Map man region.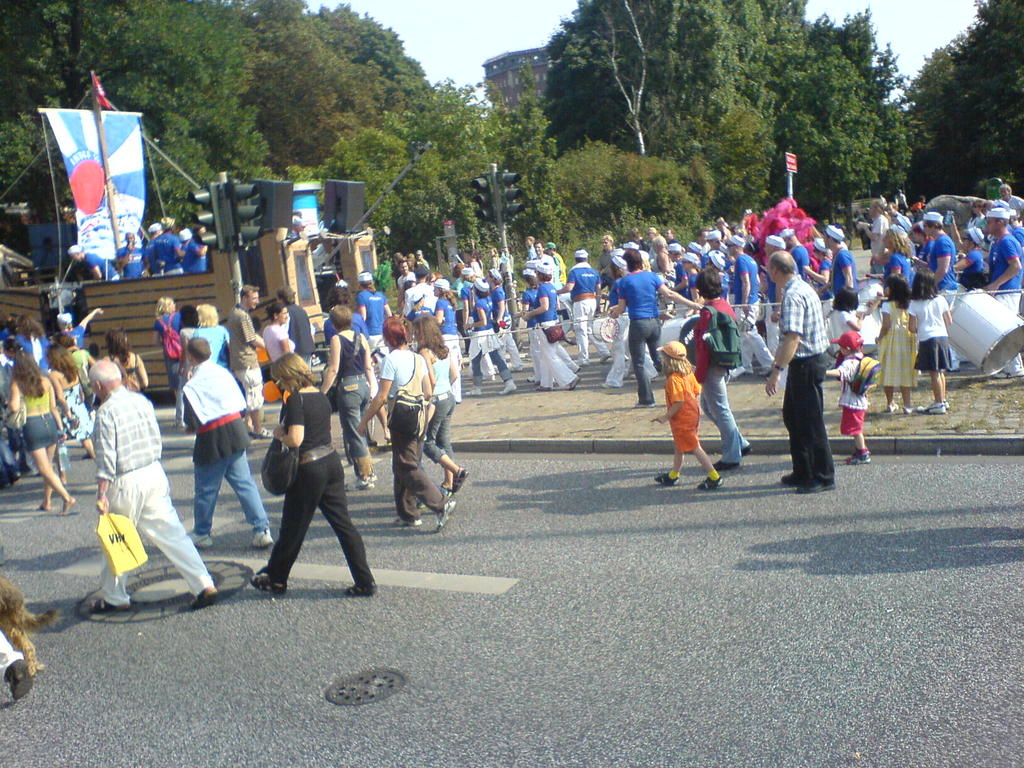
Mapped to 141 223 167 277.
